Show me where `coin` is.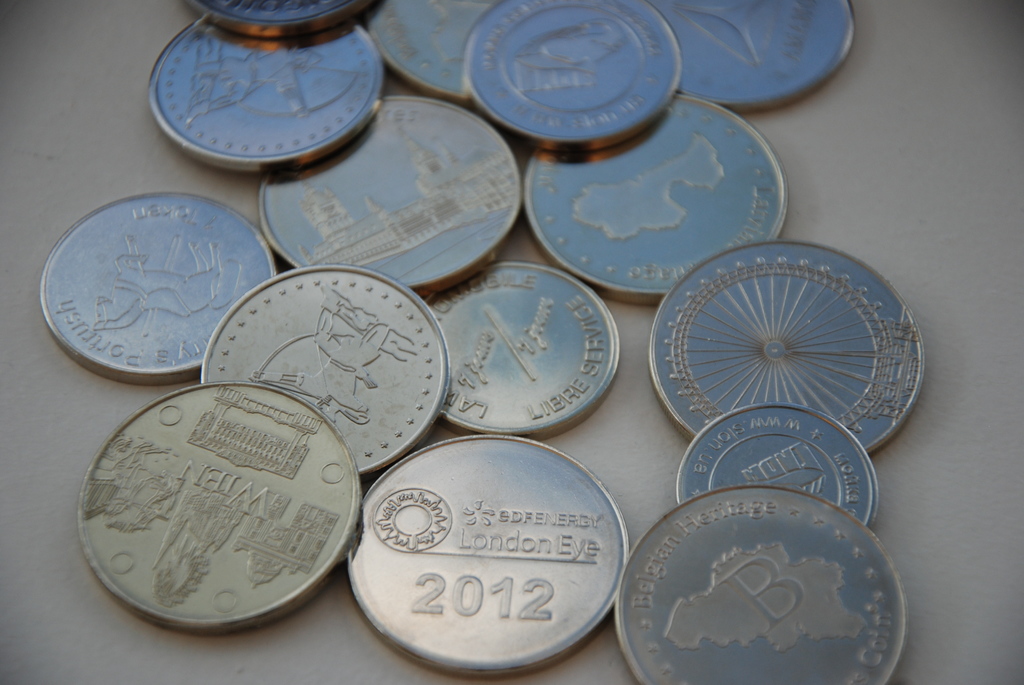
`coin` is at 38,189,278,388.
